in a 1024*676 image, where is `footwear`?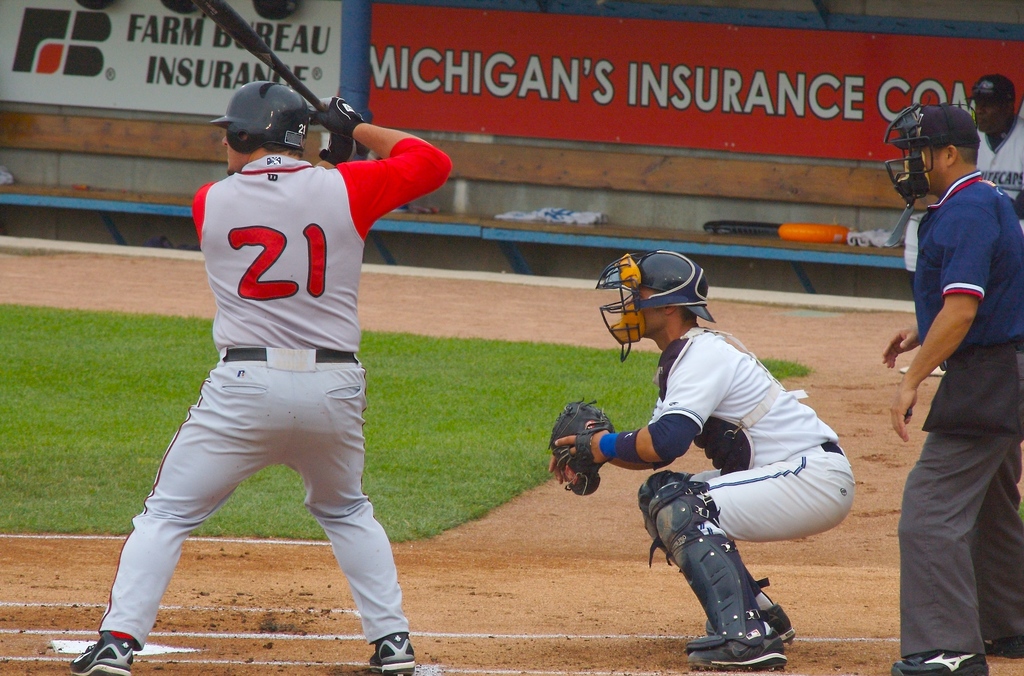
bbox=[689, 624, 785, 672].
